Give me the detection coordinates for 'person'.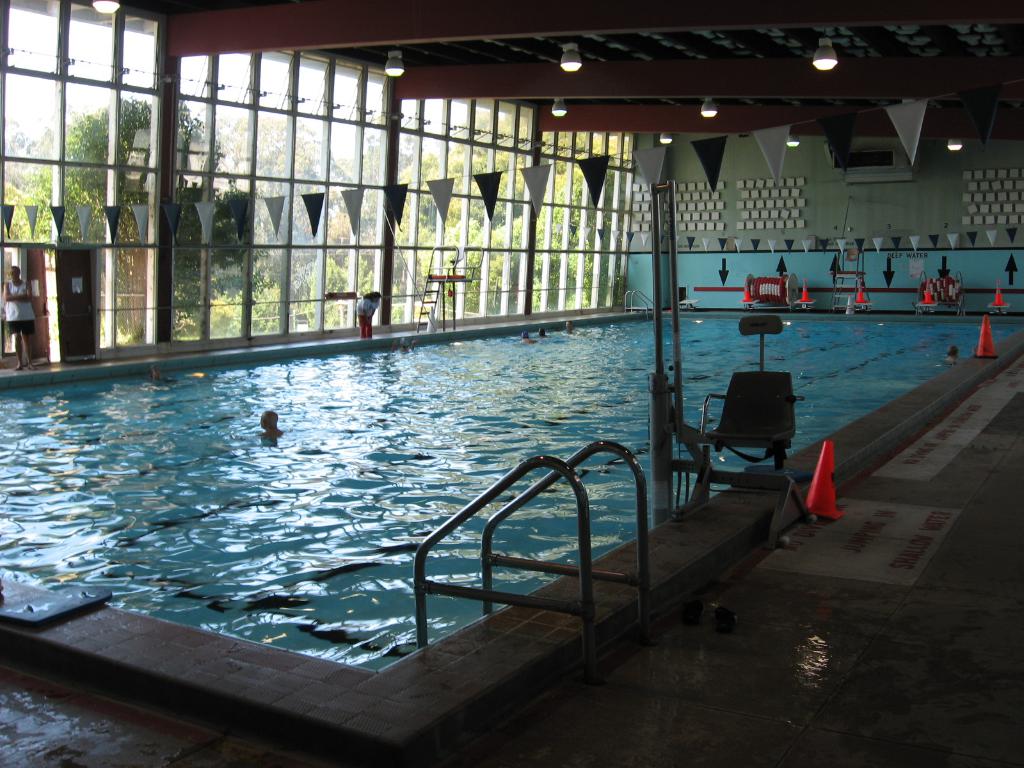
bbox(537, 328, 550, 337).
